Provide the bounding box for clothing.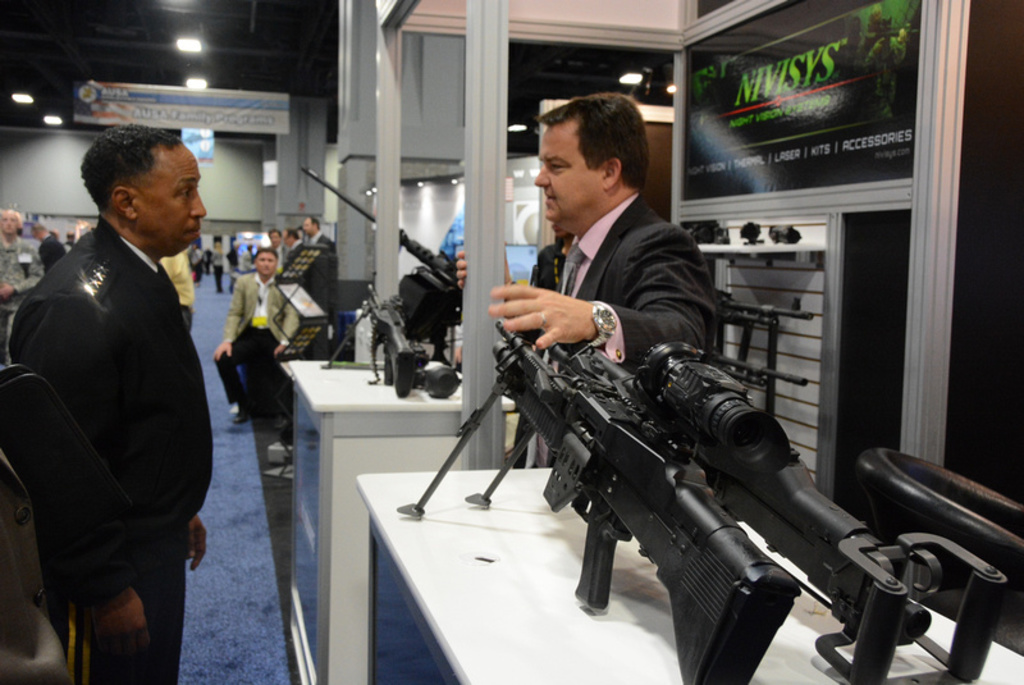
<box>156,252,205,335</box>.
